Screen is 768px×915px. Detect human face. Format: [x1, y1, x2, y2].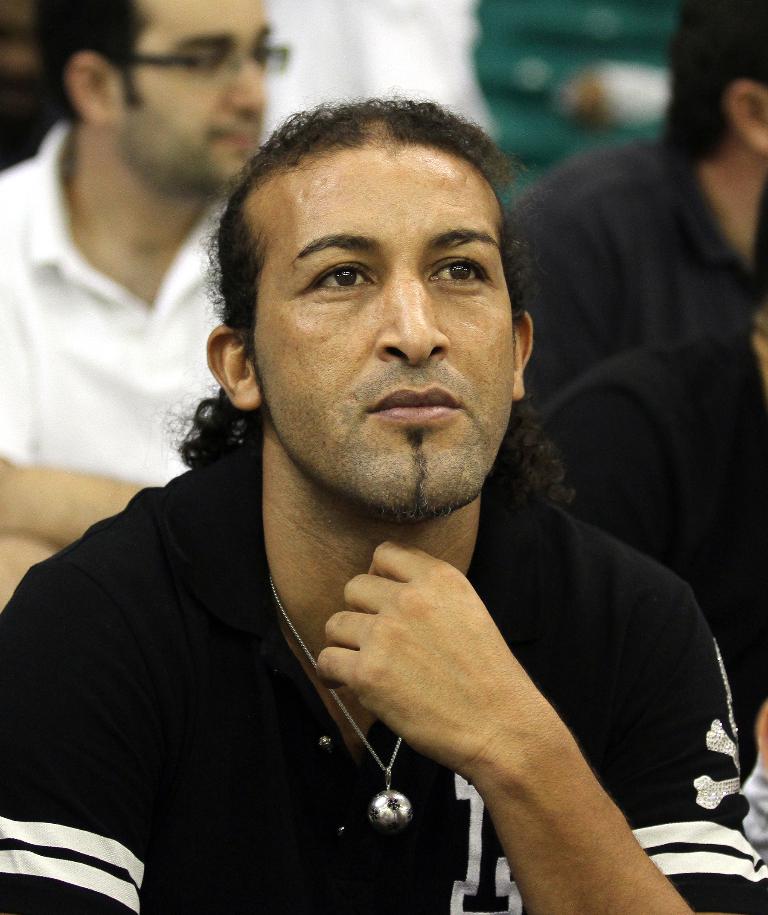
[243, 138, 510, 515].
